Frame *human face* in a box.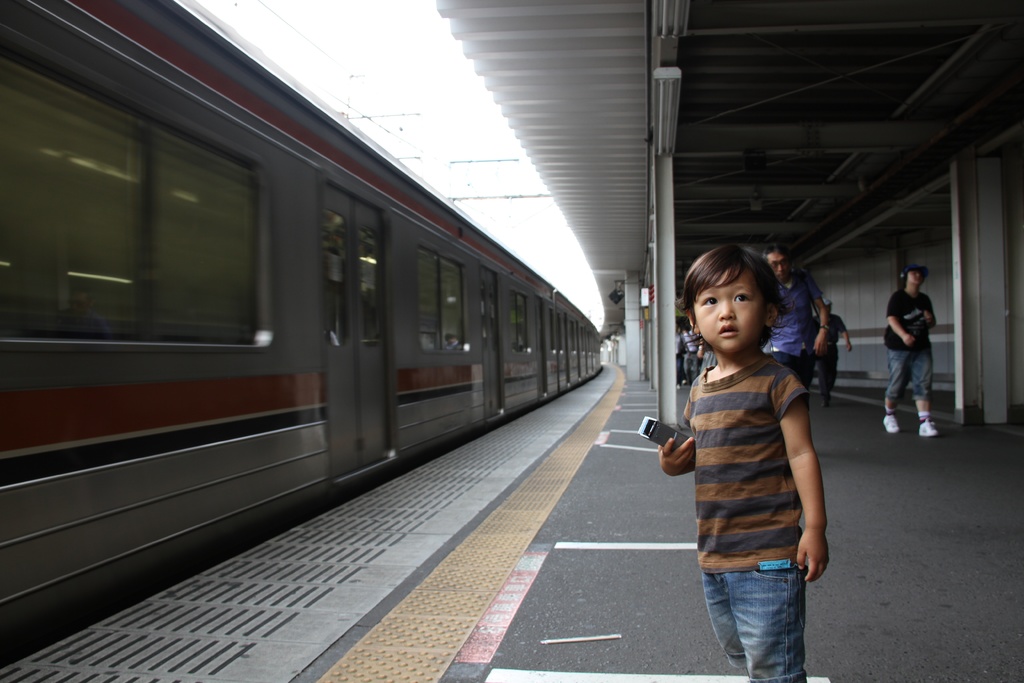
bbox(769, 247, 789, 283).
